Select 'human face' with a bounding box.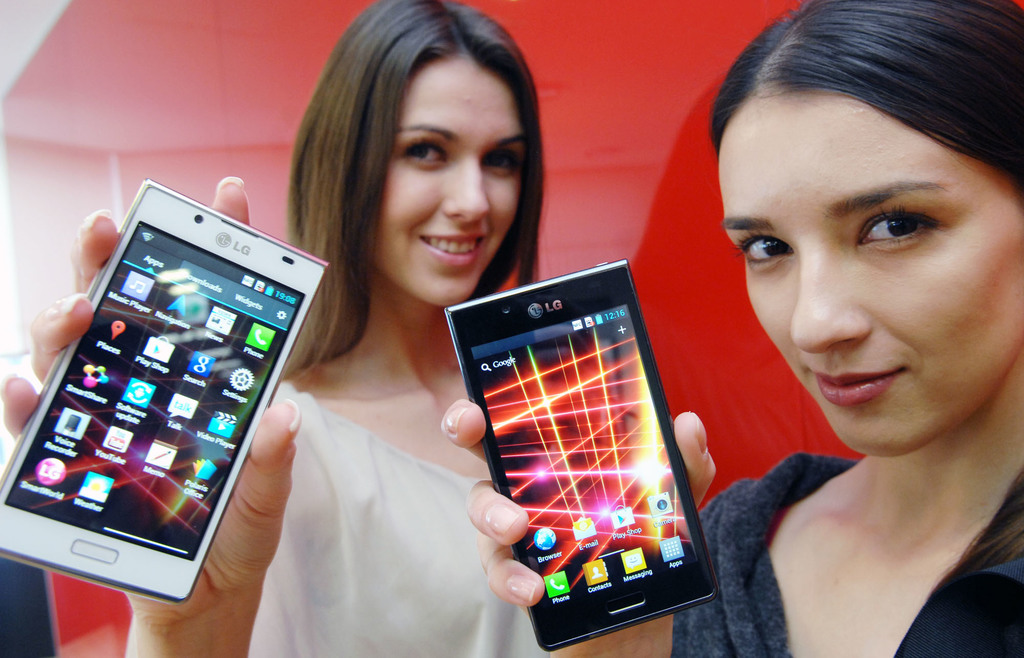
box=[369, 56, 522, 305].
